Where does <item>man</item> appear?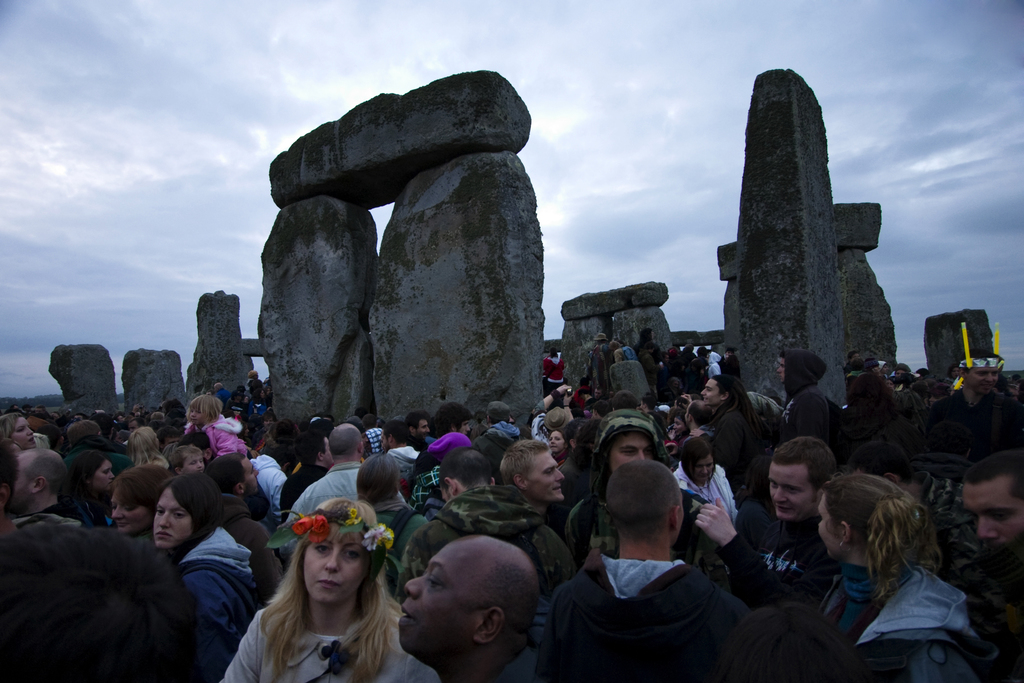
Appears at [left=404, top=414, right=426, bottom=443].
